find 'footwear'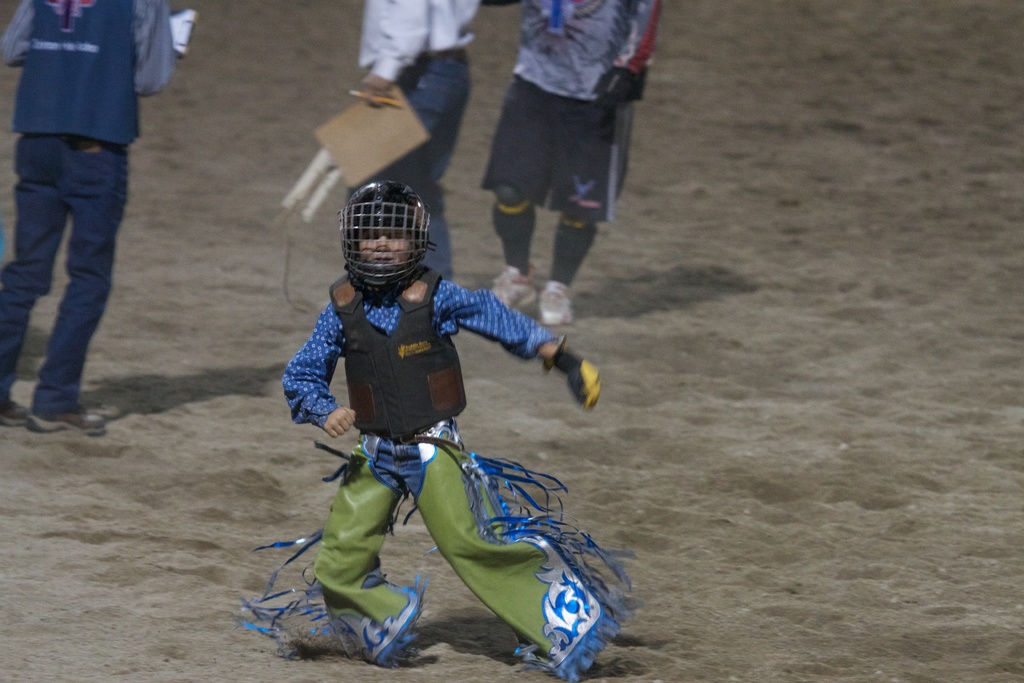
left=488, top=262, right=524, bottom=313
